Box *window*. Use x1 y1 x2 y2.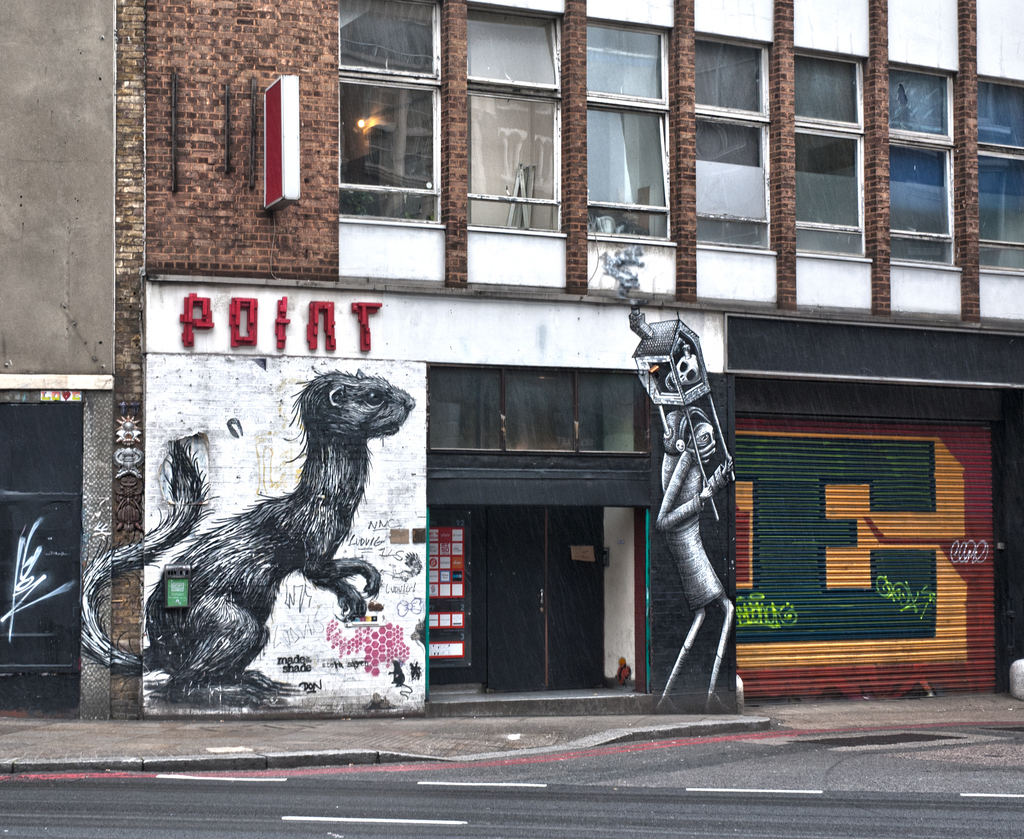
463 13 553 227.
